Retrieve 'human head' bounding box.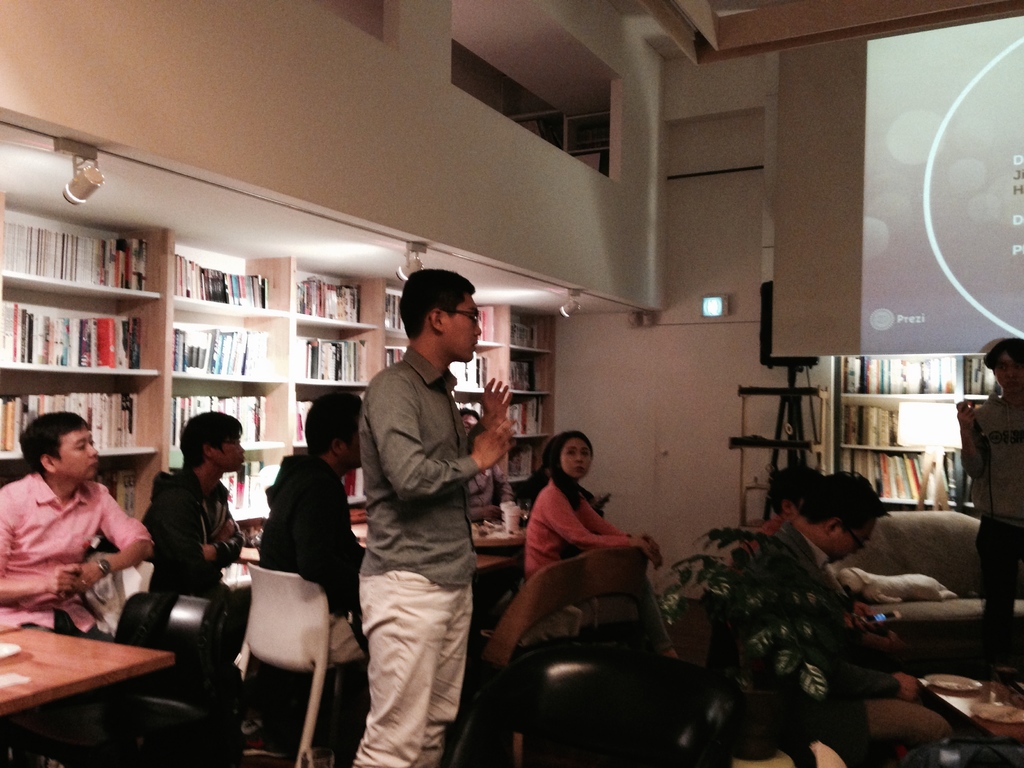
Bounding box: x1=803, y1=467, x2=883, y2=567.
